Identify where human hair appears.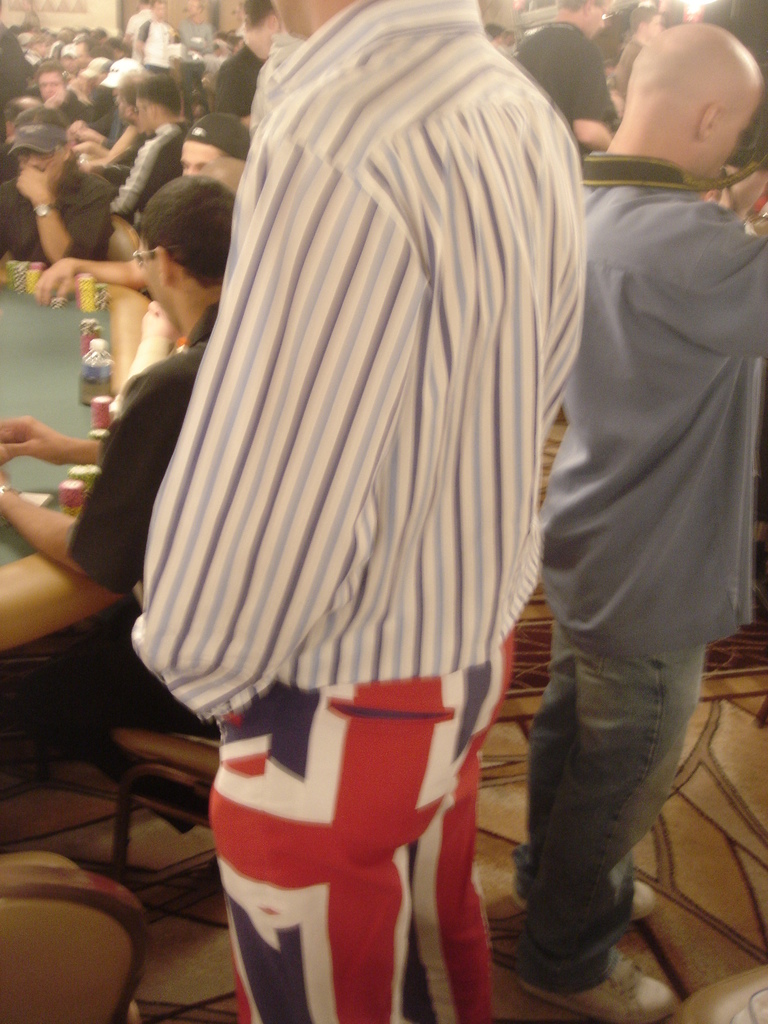
Appears at bbox(486, 22, 505, 42).
